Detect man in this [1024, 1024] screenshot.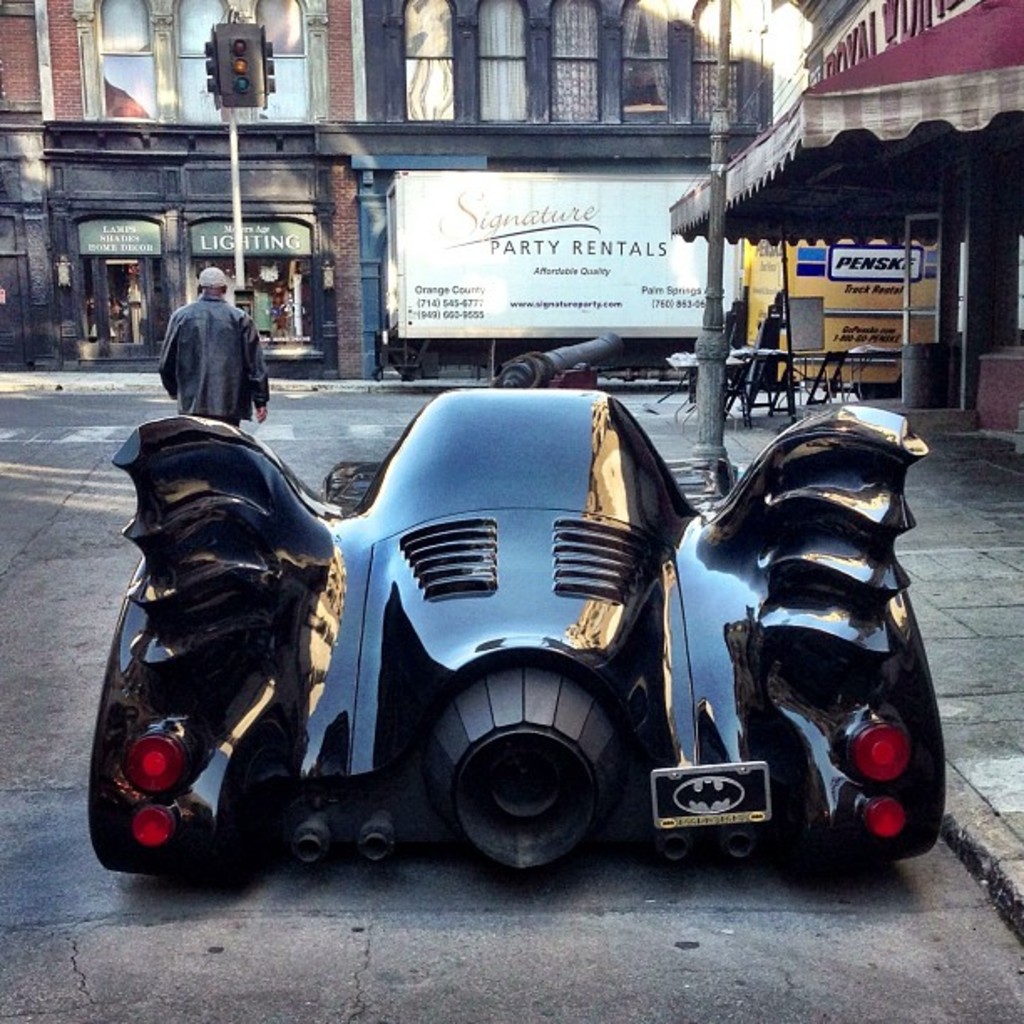
Detection: (left=146, top=263, right=271, bottom=433).
